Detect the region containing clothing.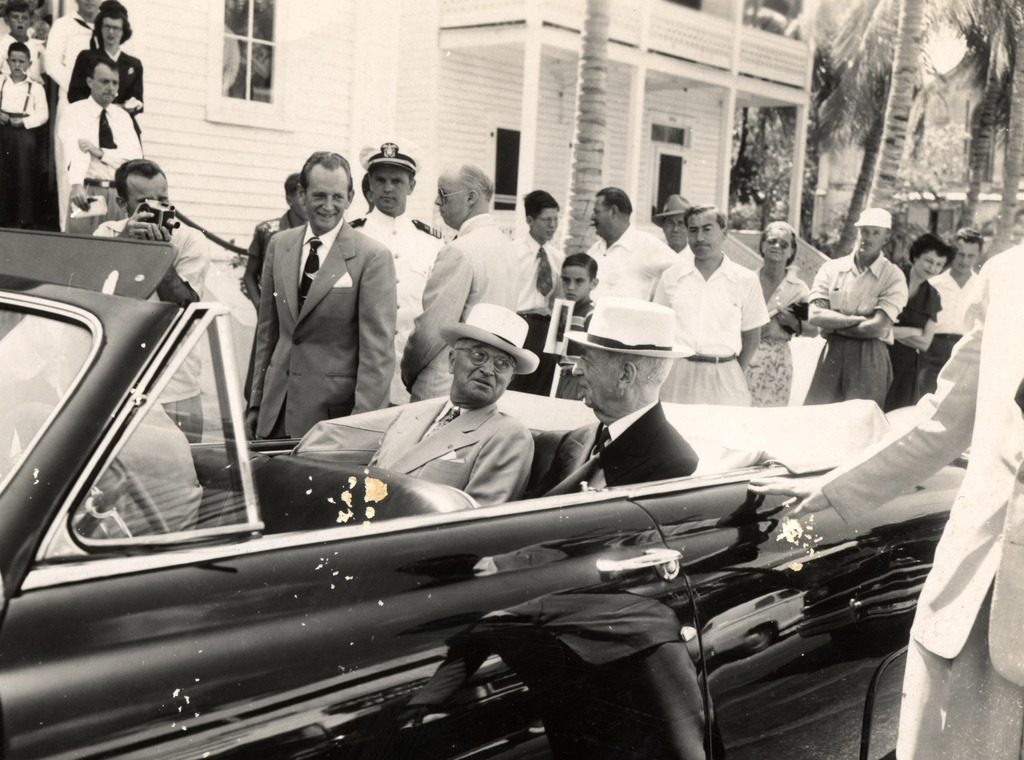
Rect(0, 31, 47, 93).
